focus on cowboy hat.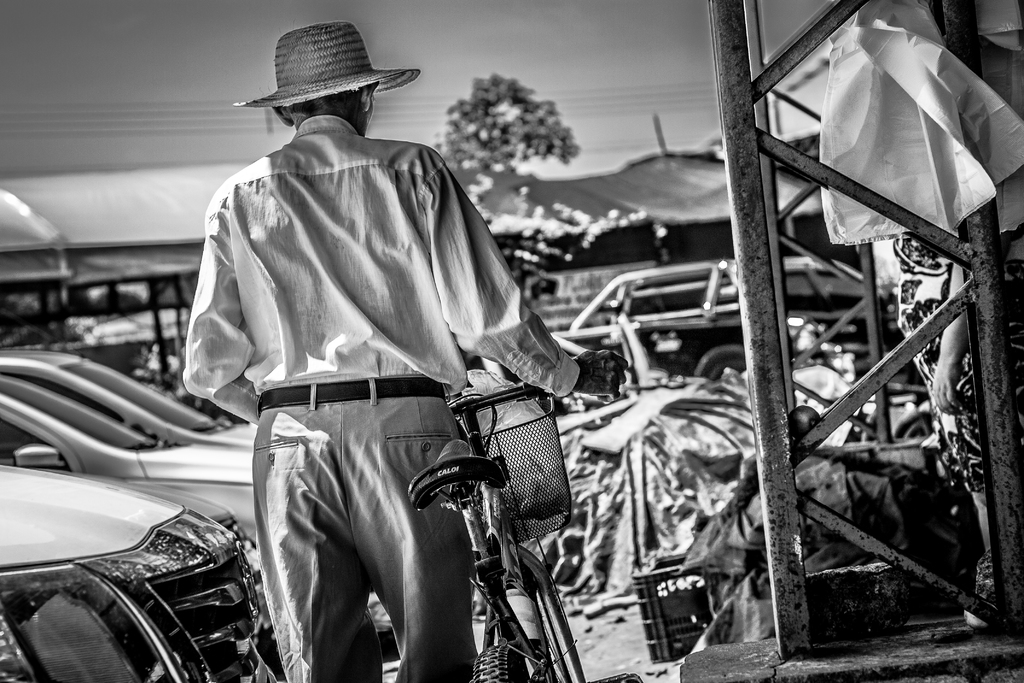
Focused at {"left": 227, "top": 17, "right": 423, "bottom": 105}.
